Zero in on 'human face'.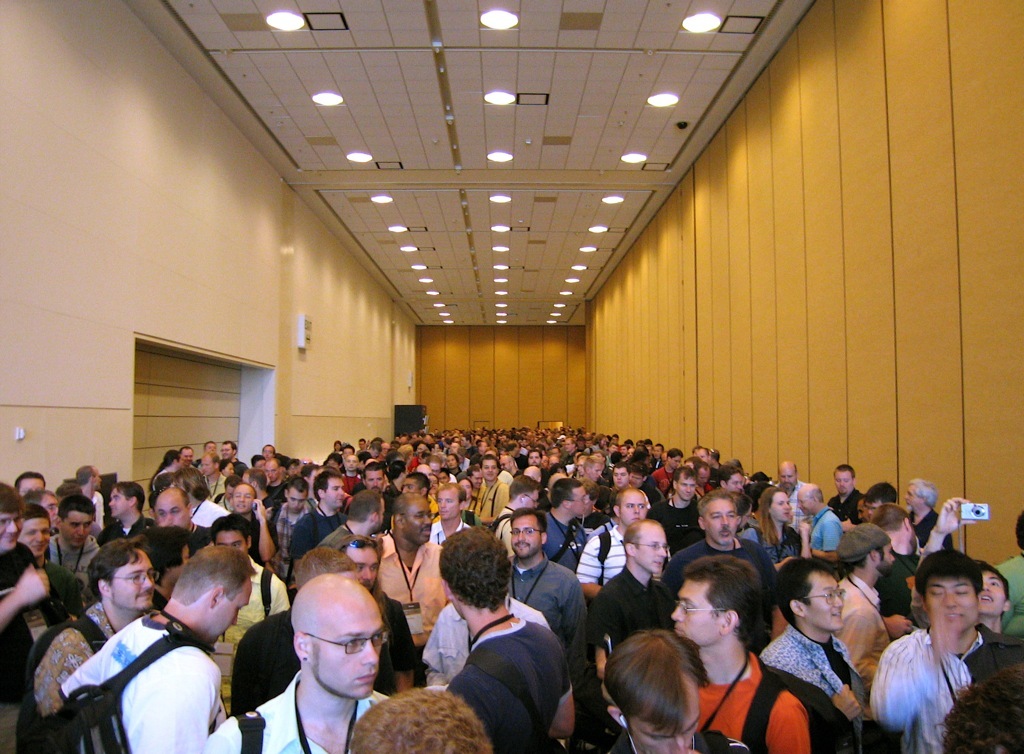
Zeroed in: x1=460, y1=481, x2=471, y2=497.
